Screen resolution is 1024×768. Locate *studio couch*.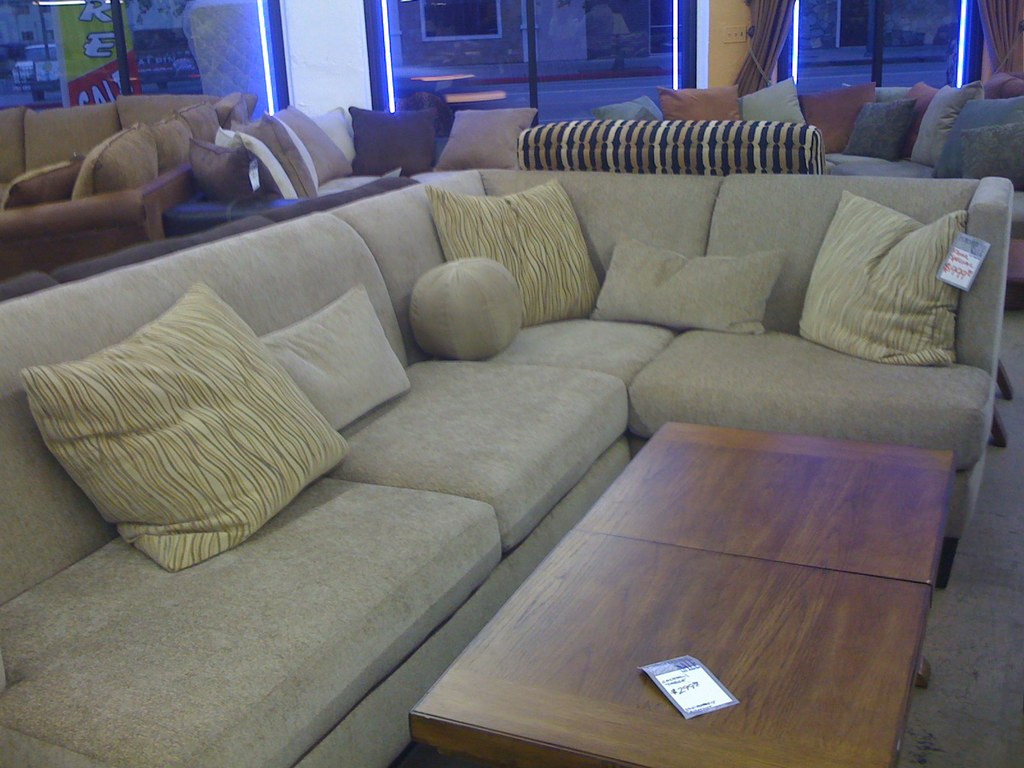
514/73/1023/205.
